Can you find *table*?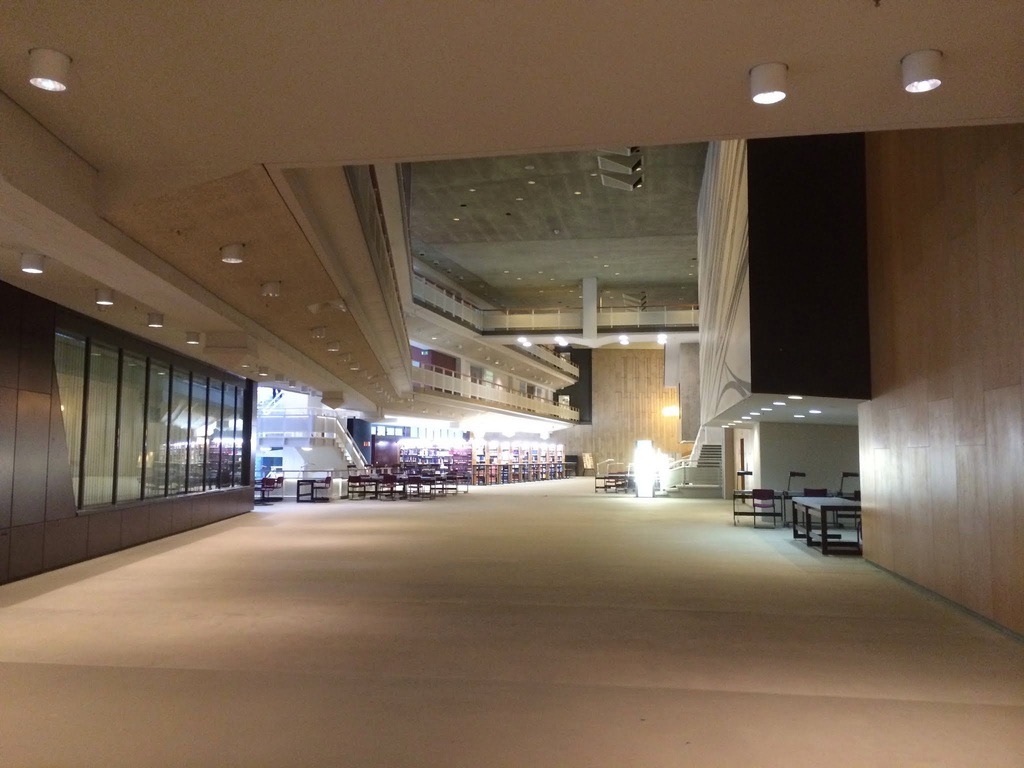
Yes, bounding box: [x1=785, y1=493, x2=863, y2=561].
